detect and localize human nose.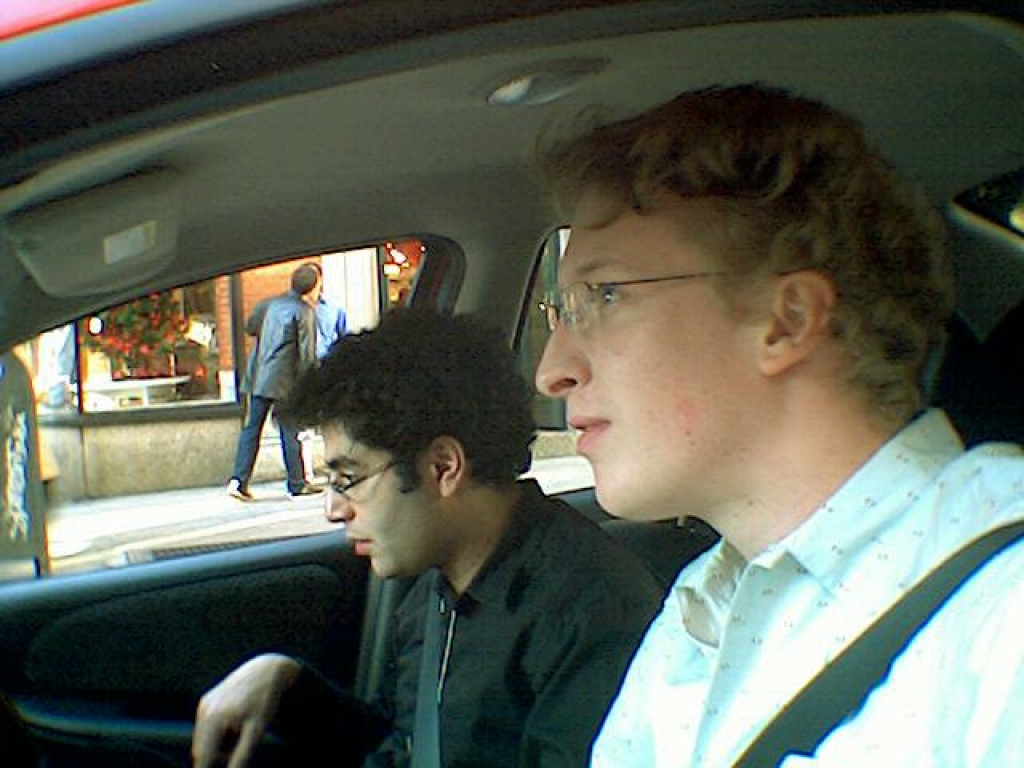
Localized at x1=316, y1=467, x2=353, y2=530.
